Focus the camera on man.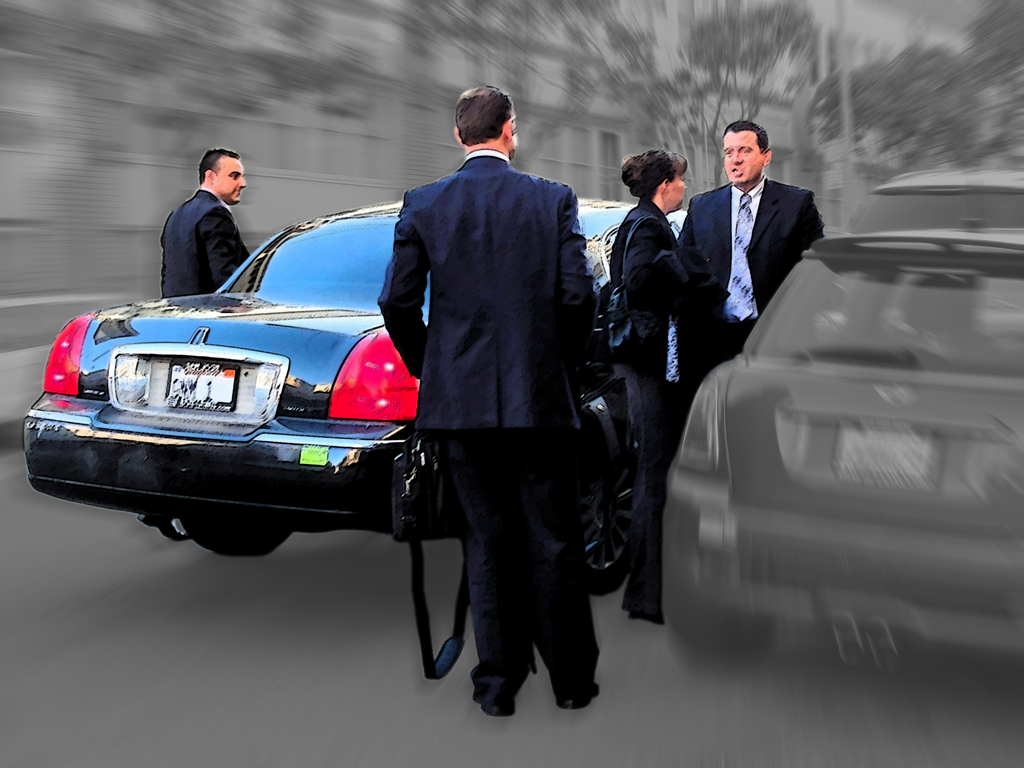
Focus region: (x1=684, y1=120, x2=826, y2=394).
